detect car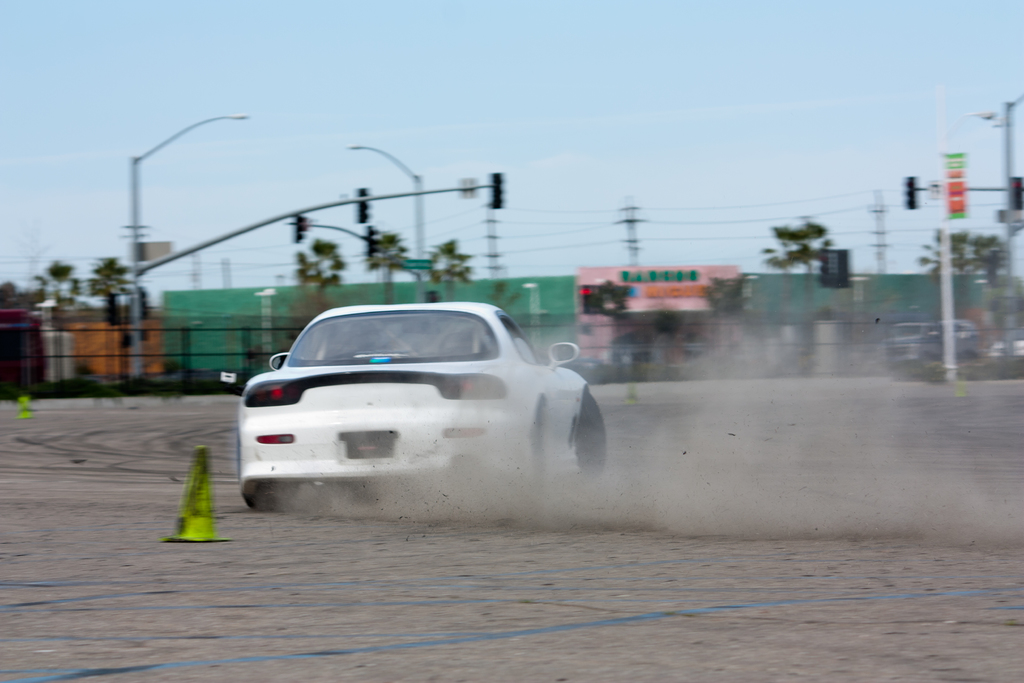
left=237, top=302, right=605, bottom=520
